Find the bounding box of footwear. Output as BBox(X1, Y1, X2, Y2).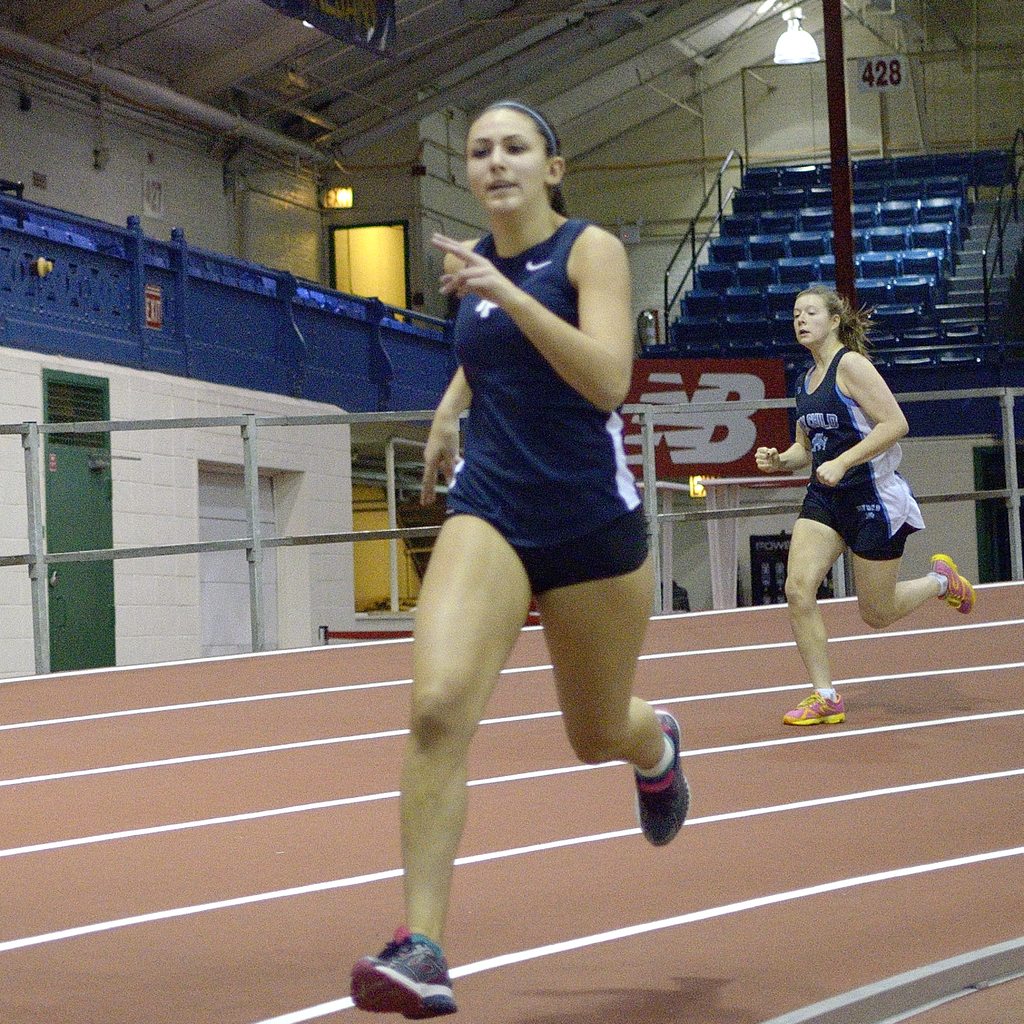
BBox(349, 927, 458, 1016).
